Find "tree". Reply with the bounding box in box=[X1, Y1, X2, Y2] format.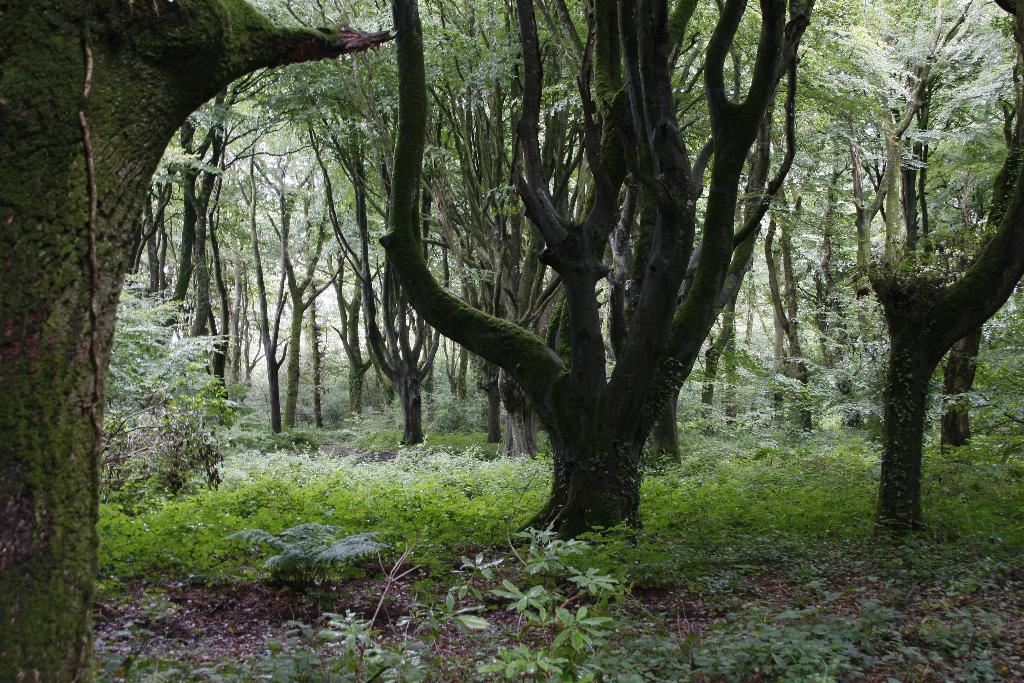
box=[0, 0, 399, 682].
